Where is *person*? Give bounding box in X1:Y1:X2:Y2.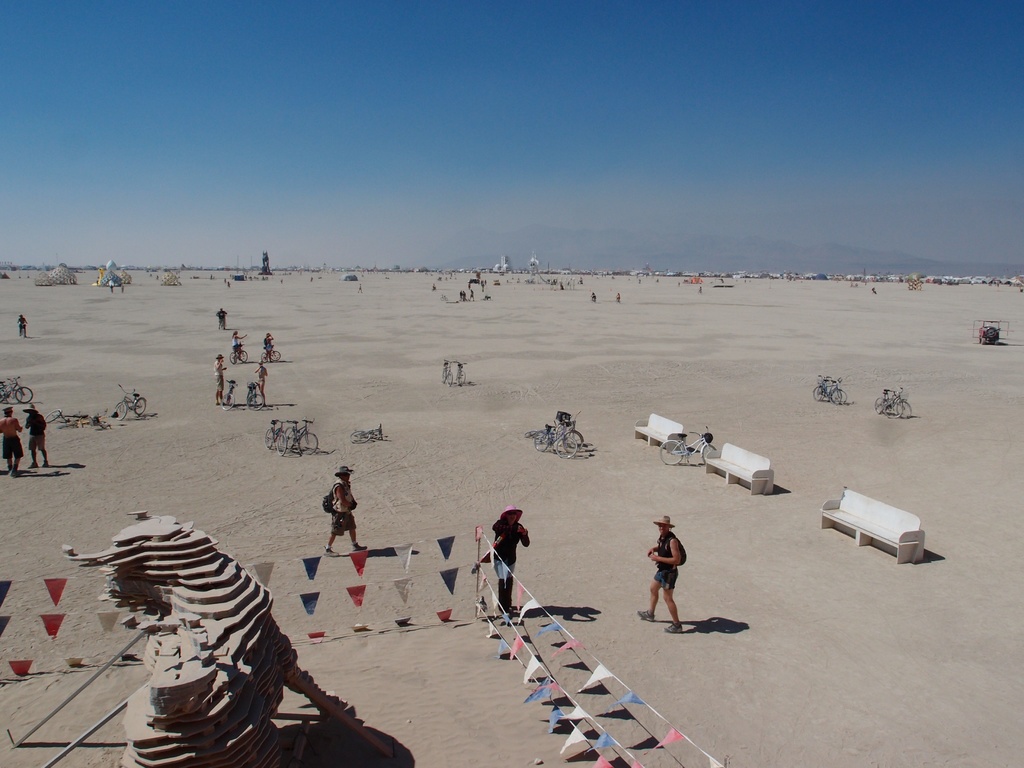
255:360:269:402.
